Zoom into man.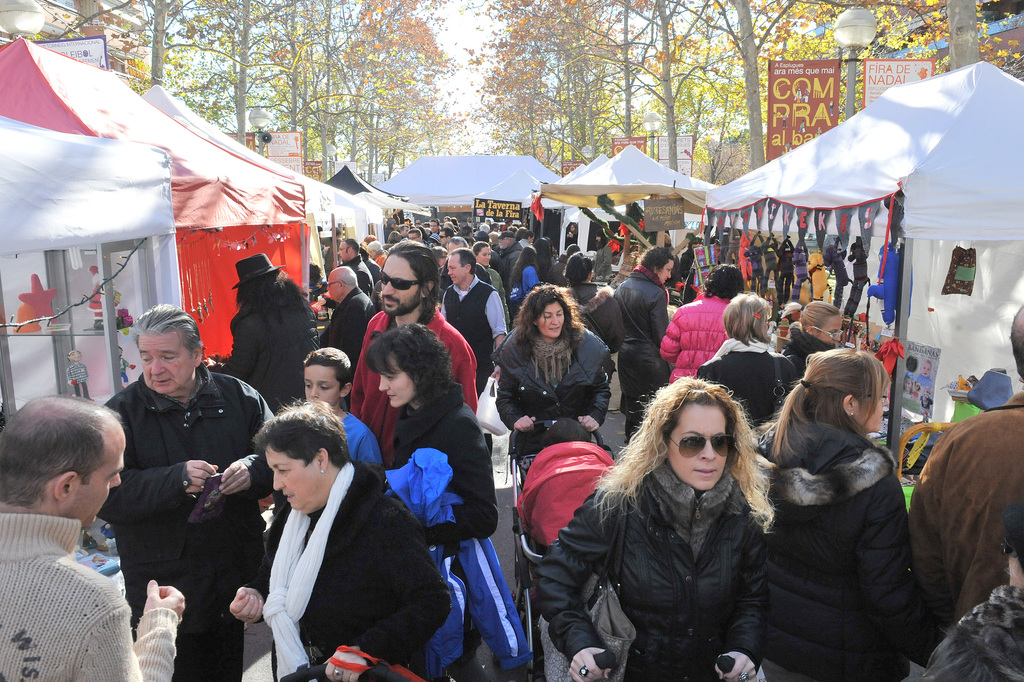
Zoom target: detection(219, 251, 320, 416).
